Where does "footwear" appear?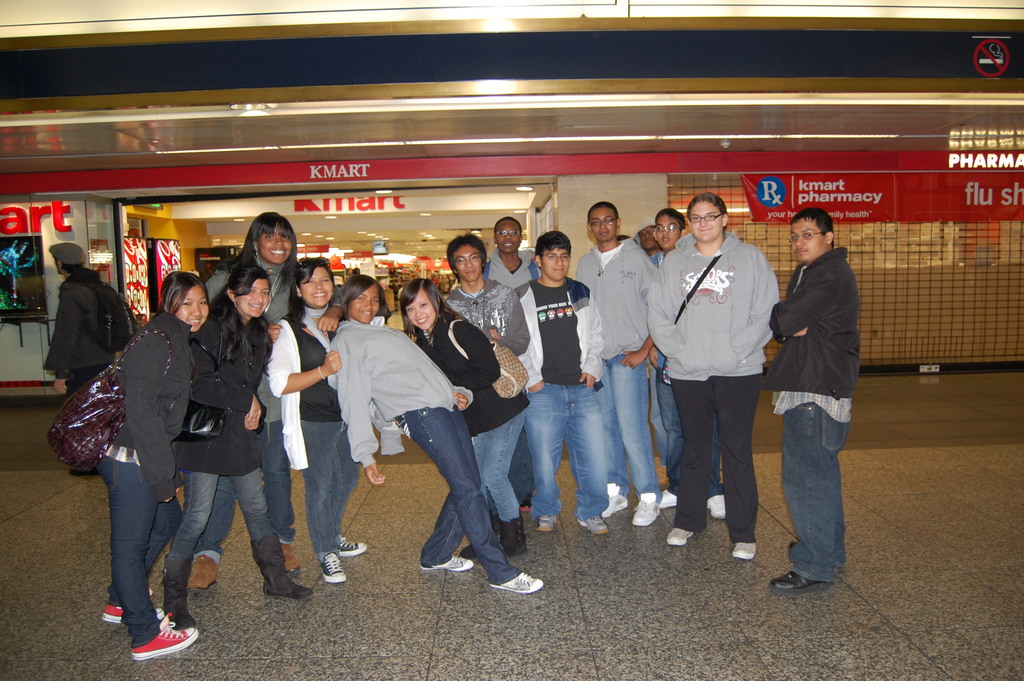
Appears at x1=249 y1=528 x2=314 y2=600.
